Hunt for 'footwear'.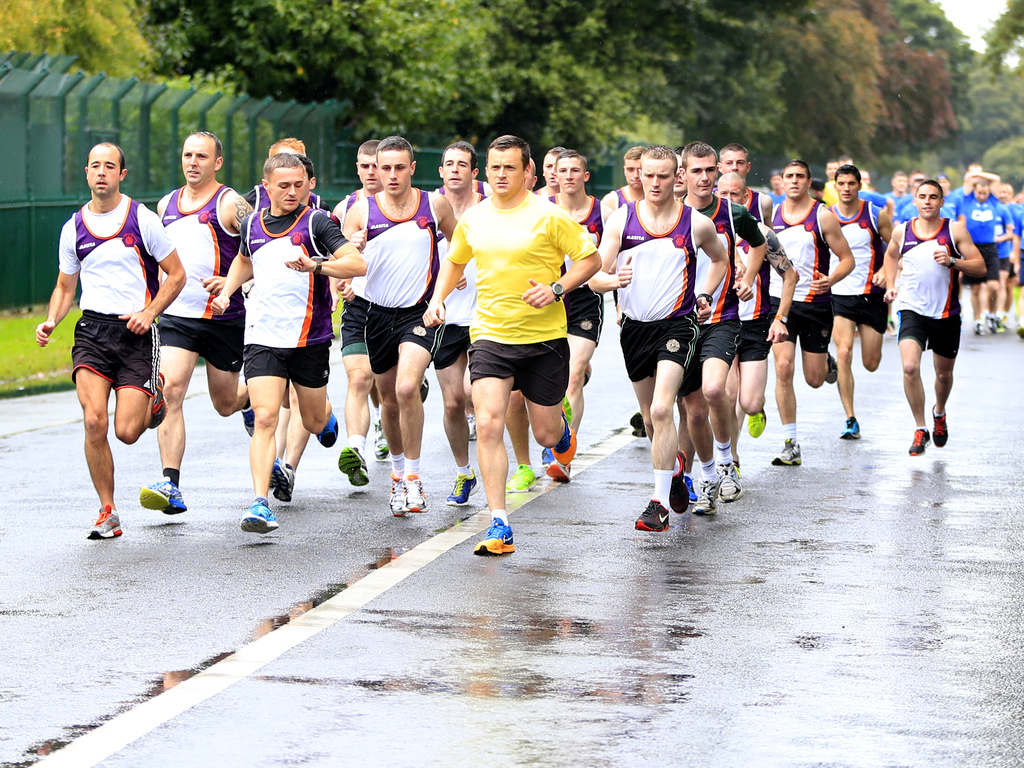
Hunted down at <region>335, 443, 364, 484</region>.
